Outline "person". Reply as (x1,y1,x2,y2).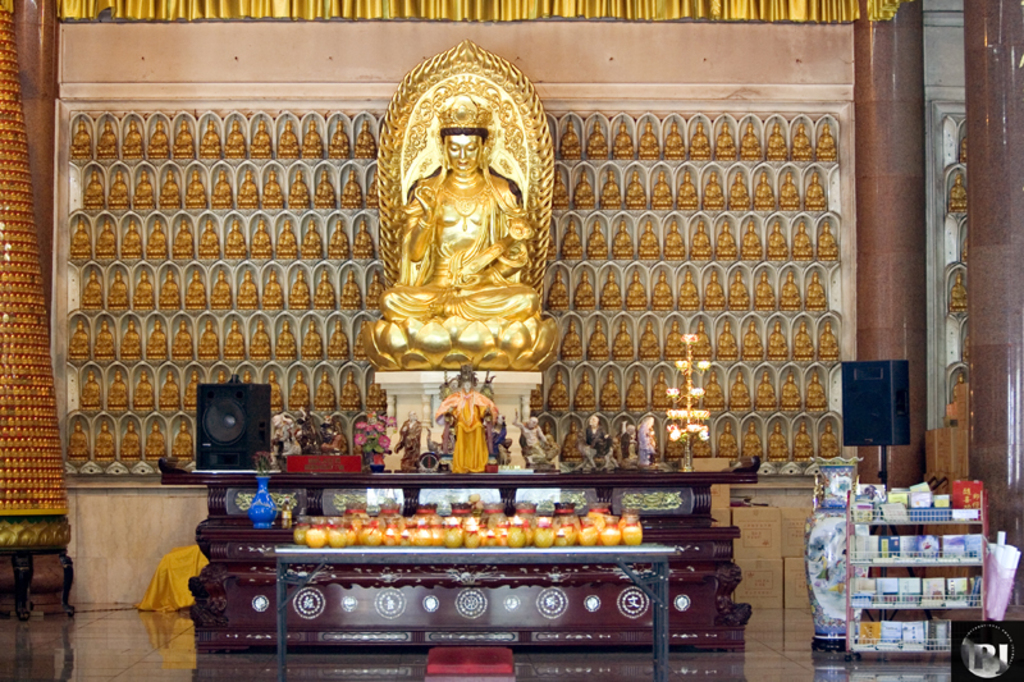
(520,418,558,470).
